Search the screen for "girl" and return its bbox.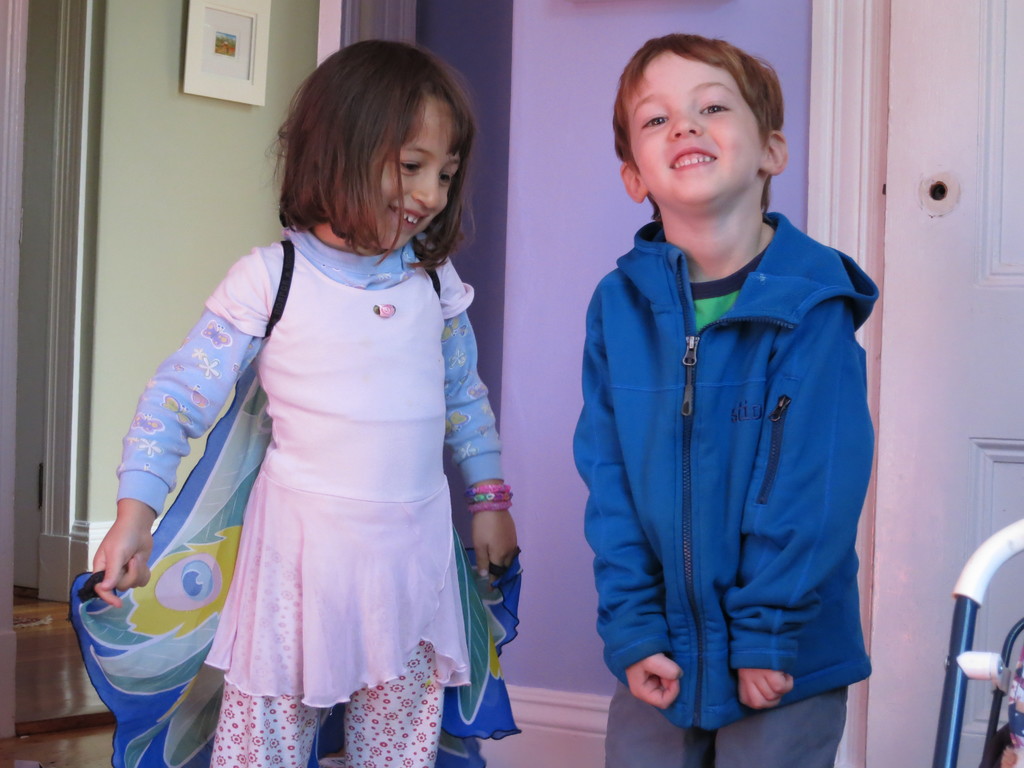
Found: [65,35,527,767].
